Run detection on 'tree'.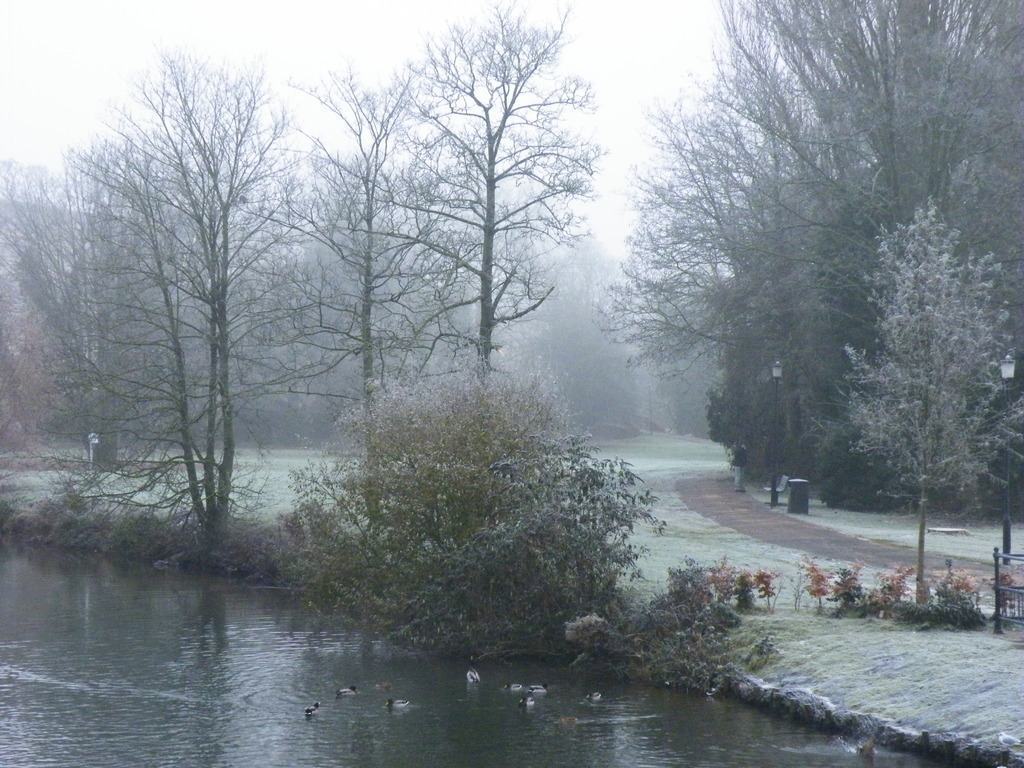
Result: bbox(831, 190, 1023, 604).
